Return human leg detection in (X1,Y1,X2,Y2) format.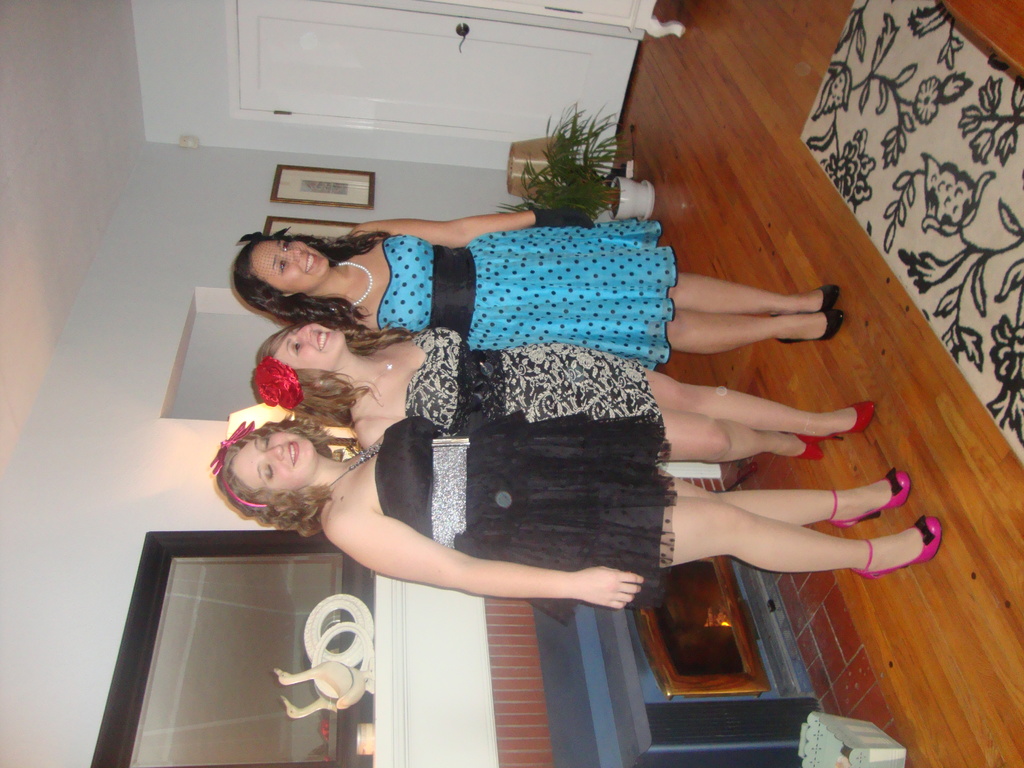
(641,371,874,461).
